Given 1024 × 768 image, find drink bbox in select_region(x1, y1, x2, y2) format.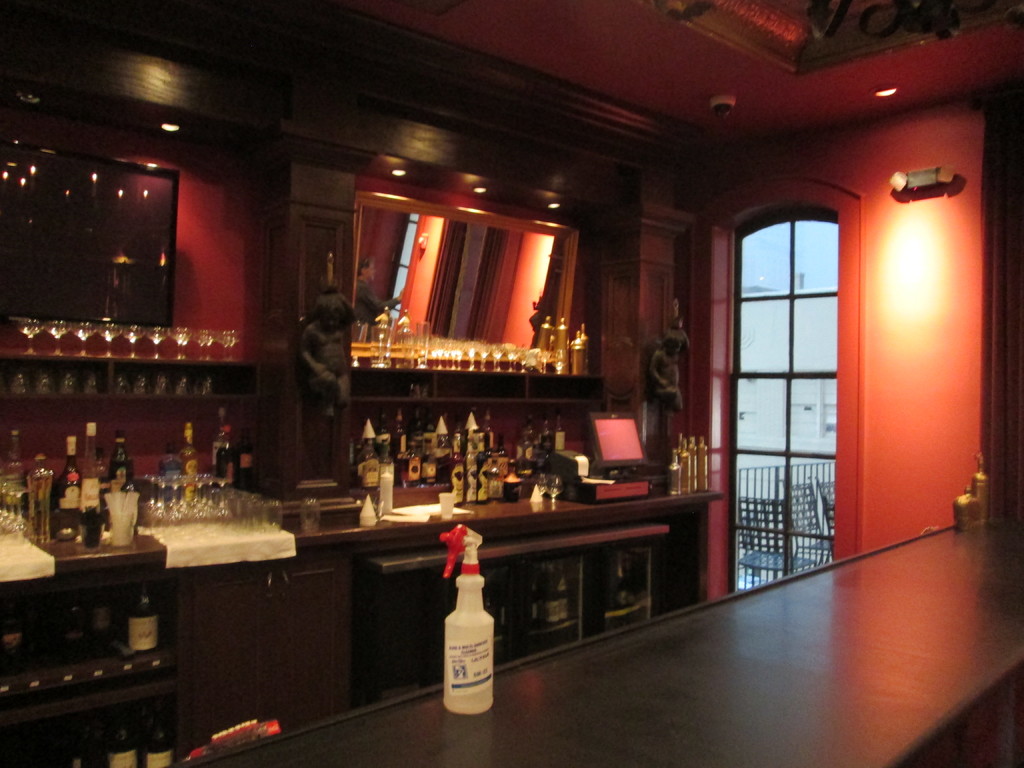
select_region(538, 417, 556, 448).
